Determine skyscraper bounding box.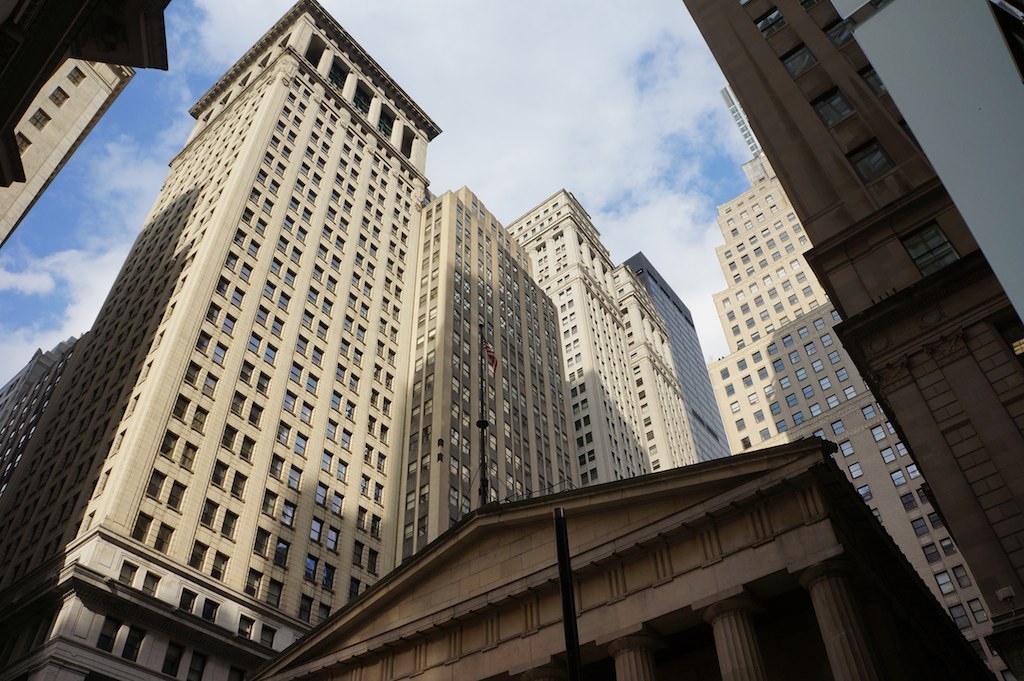
Determined: bbox(708, 82, 1023, 680).
